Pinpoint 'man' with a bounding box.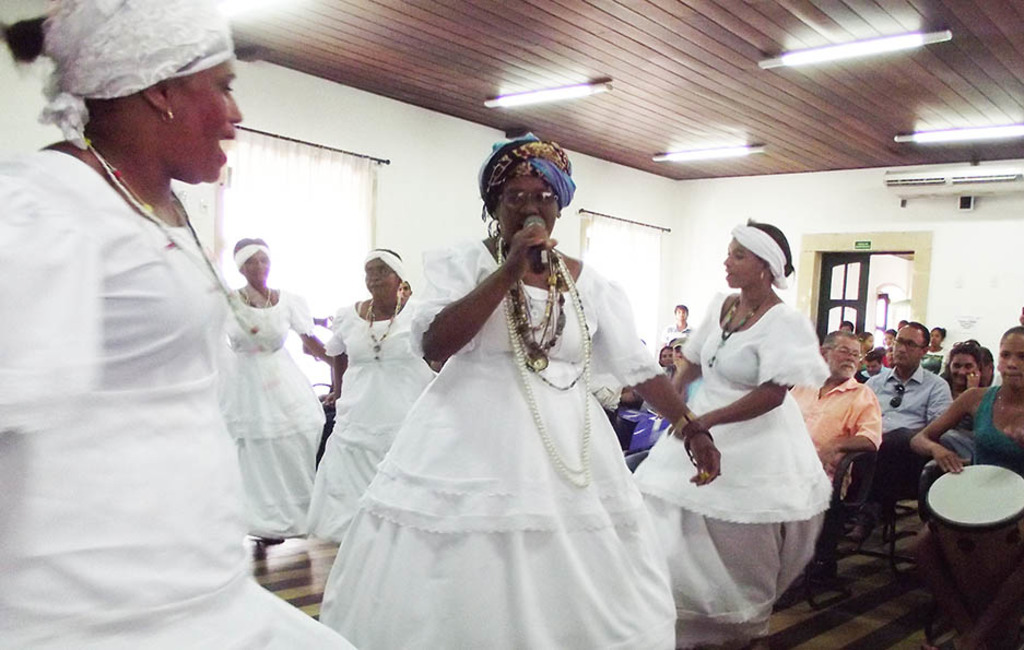
box=[861, 321, 961, 543].
